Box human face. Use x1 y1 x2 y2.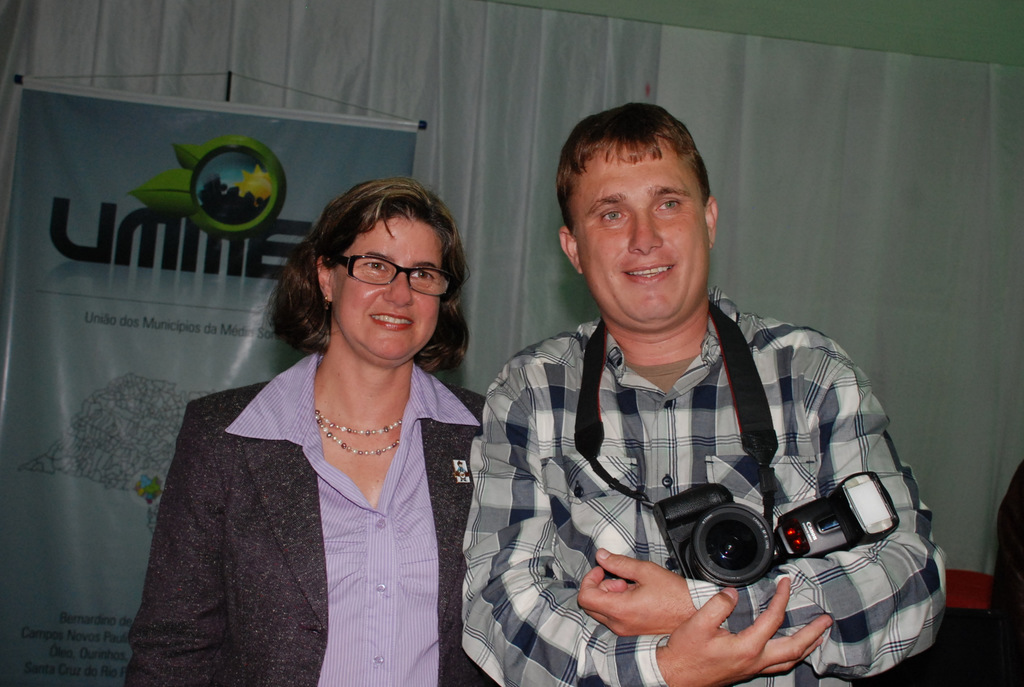
568 157 709 322.
